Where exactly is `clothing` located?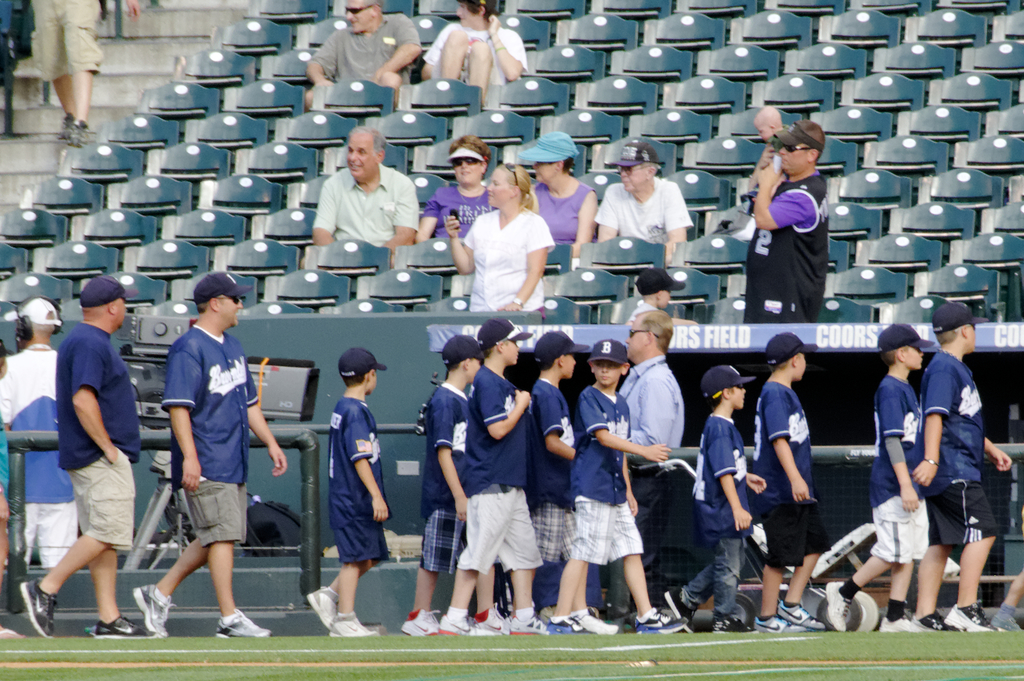
Its bounding box is locate(423, 377, 470, 577).
